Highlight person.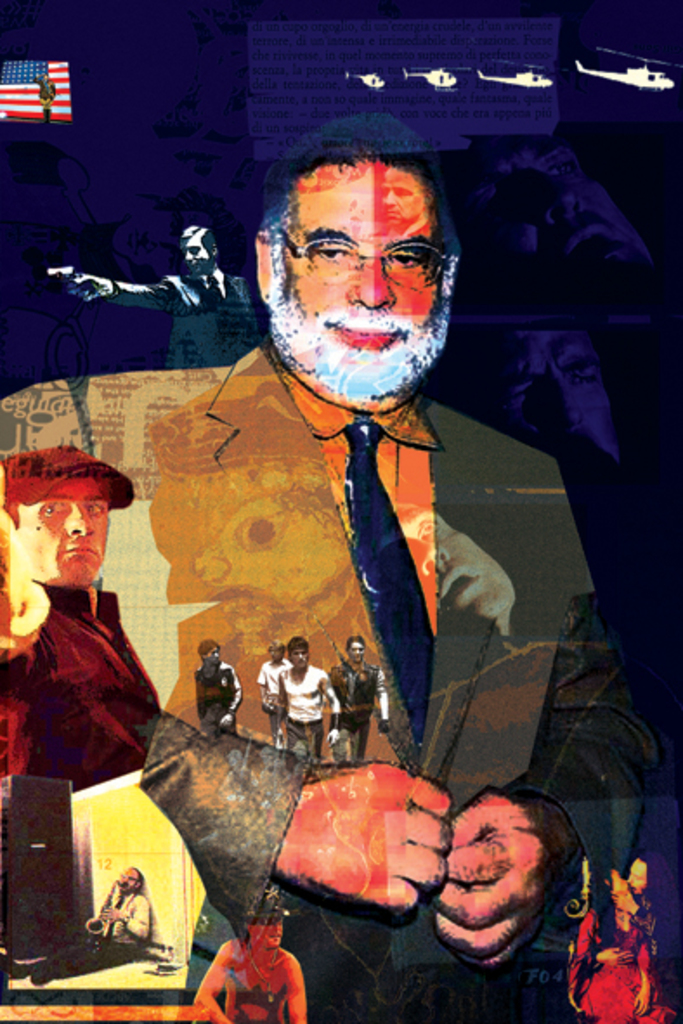
Highlighted region: [57,220,260,362].
